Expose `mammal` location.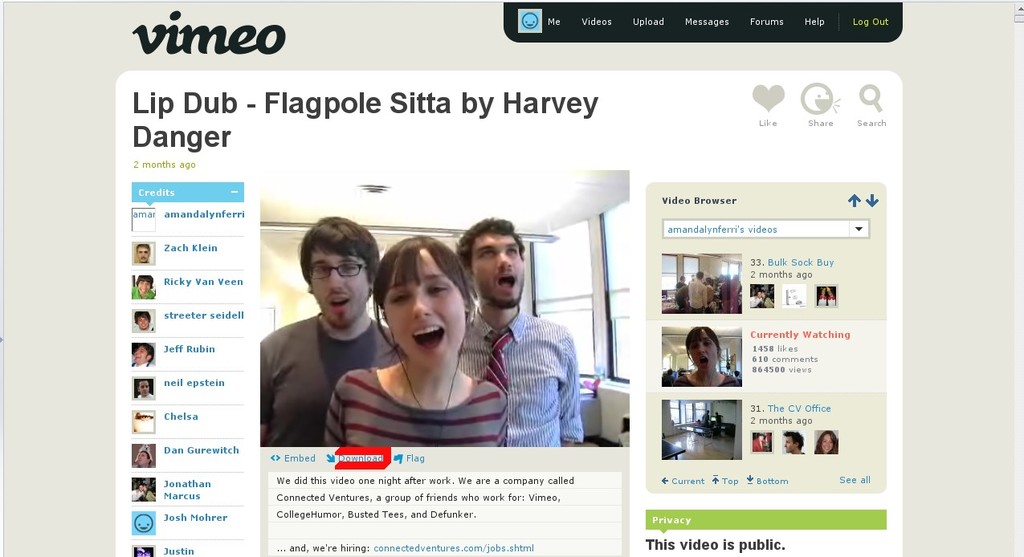
Exposed at <region>131, 344, 153, 367</region>.
